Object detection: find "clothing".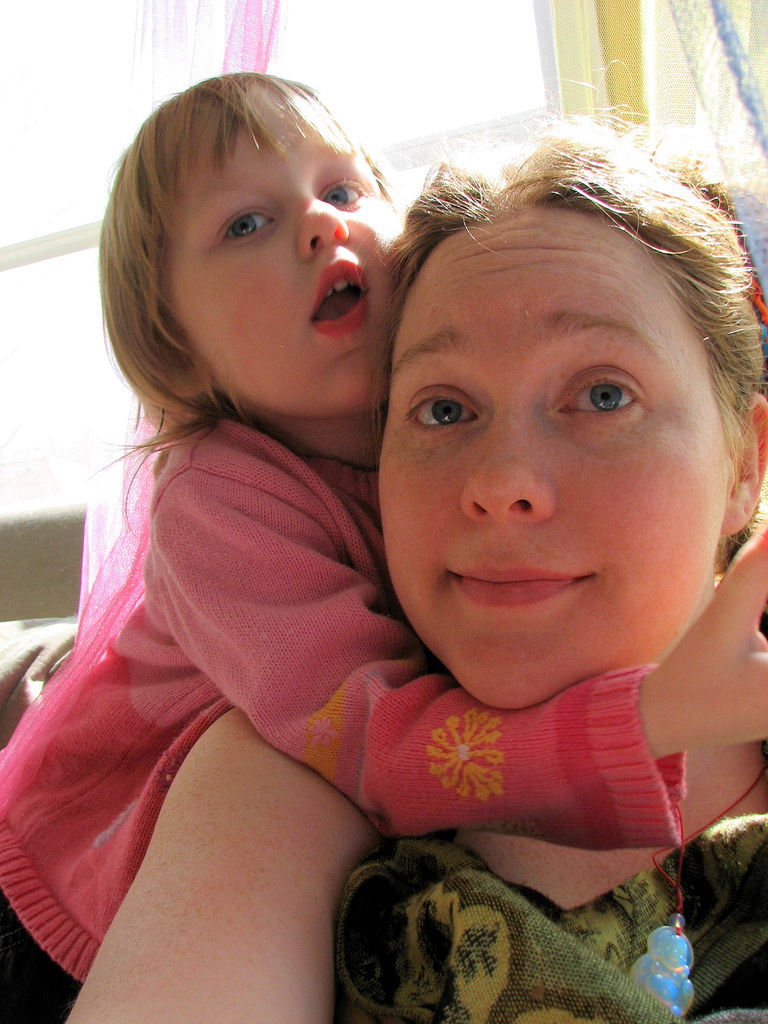
0,415,681,1023.
